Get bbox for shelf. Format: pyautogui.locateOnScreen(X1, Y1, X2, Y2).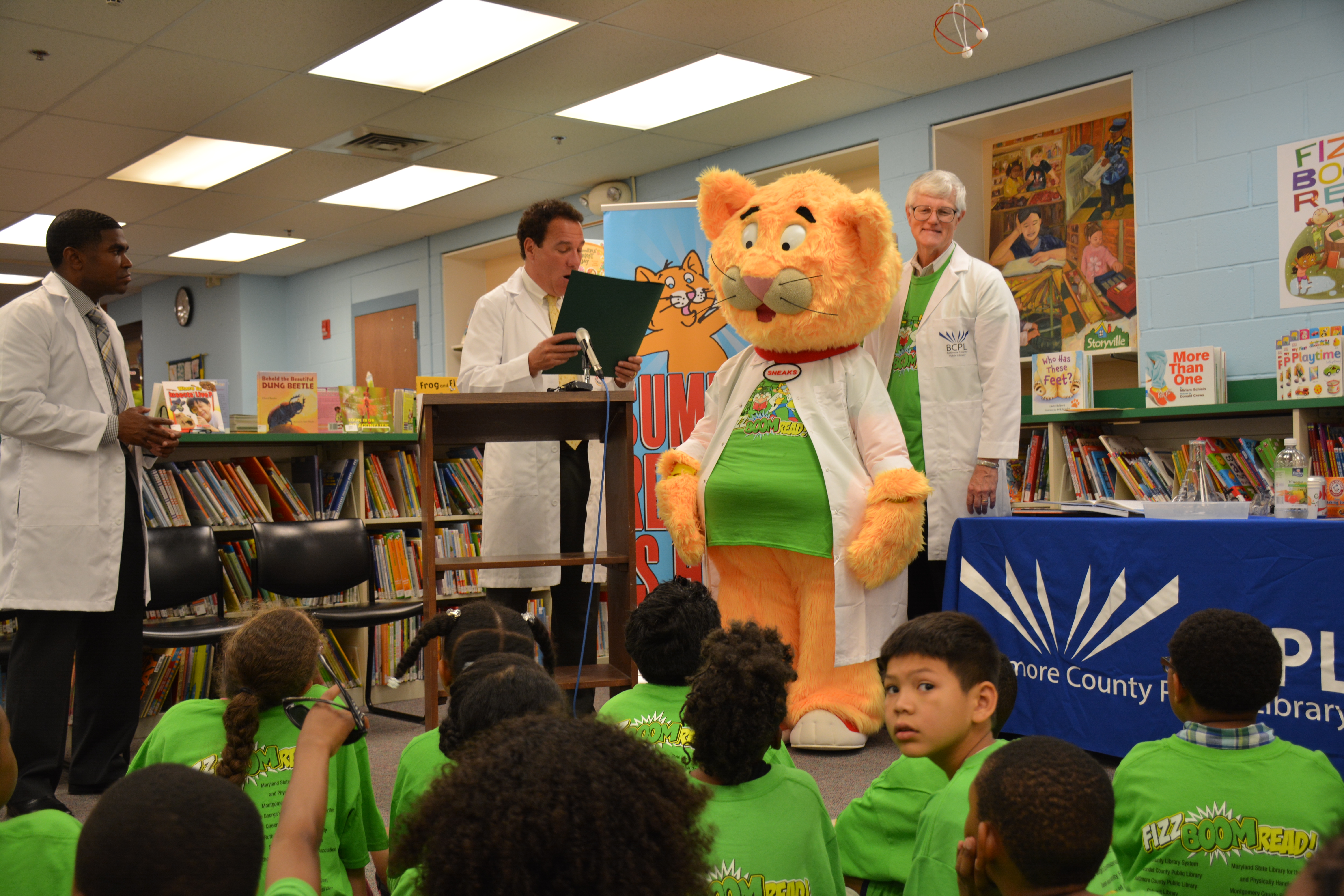
pyautogui.locateOnScreen(86, 134, 99, 153).
